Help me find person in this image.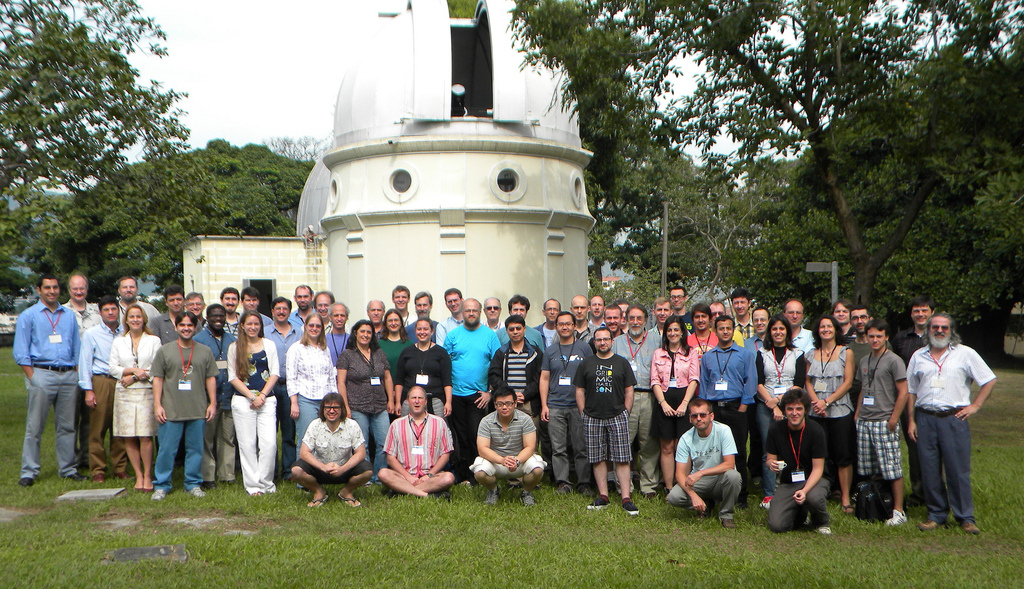
Found it: {"left": 150, "top": 309, "right": 219, "bottom": 498}.
